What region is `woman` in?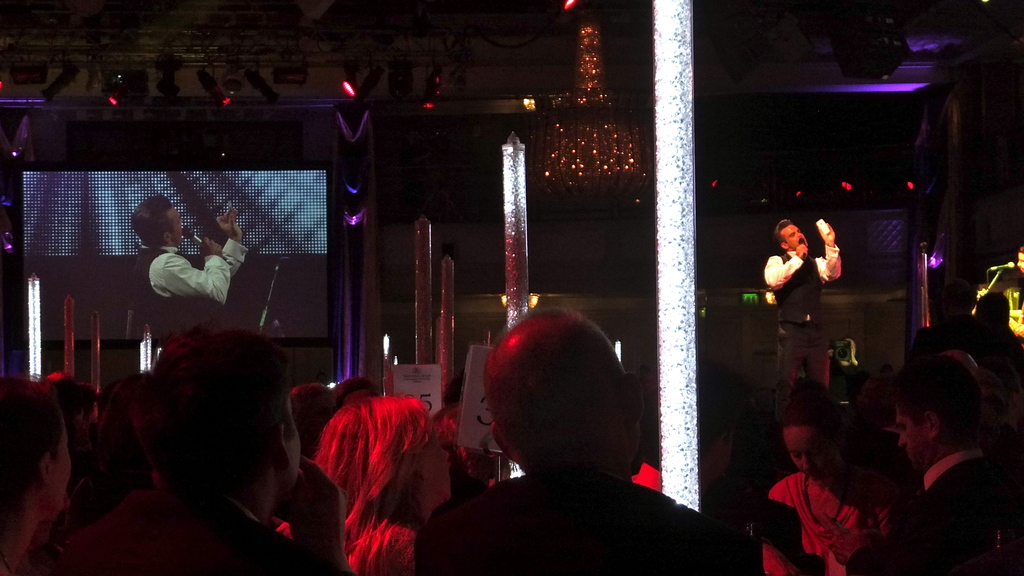
(310, 388, 457, 568).
